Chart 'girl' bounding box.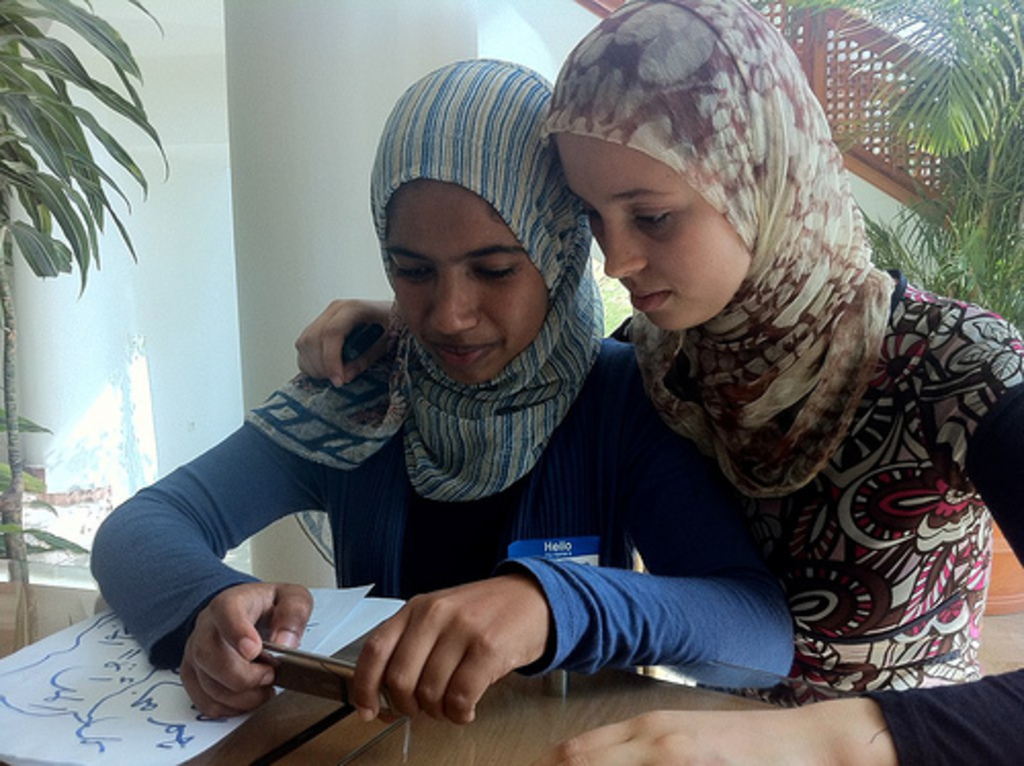
Charted: <box>86,45,793,727</box>.
